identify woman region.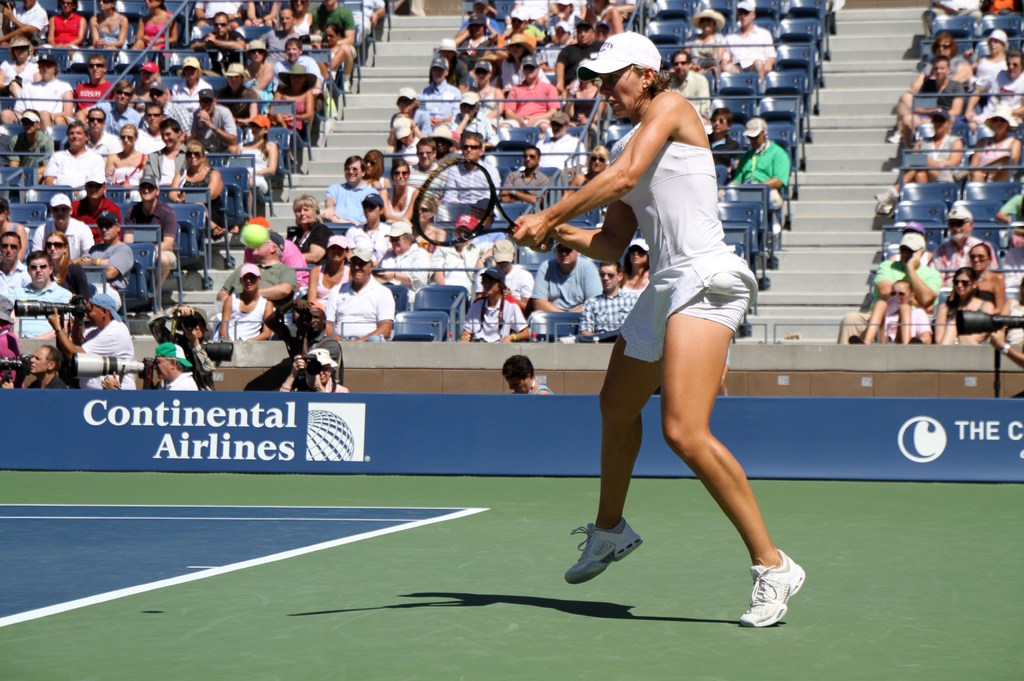
Region: (left=286, top=194, right=335, bottom=265).
